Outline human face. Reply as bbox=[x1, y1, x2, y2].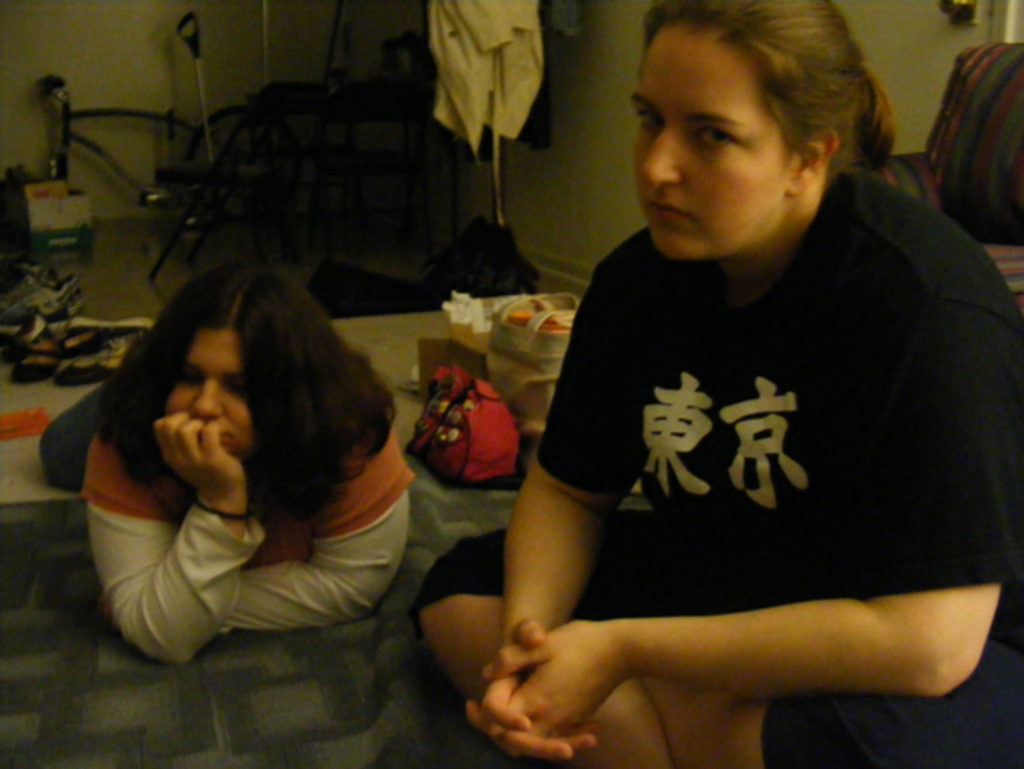
bbox=[624, 22, 794, 262].
